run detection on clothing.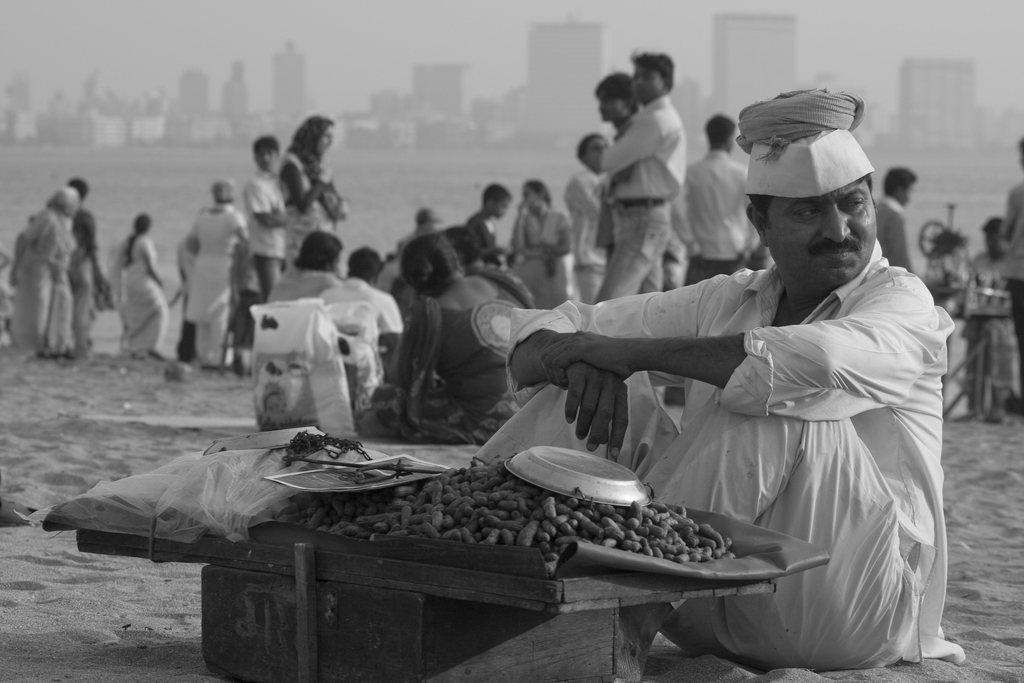
Result: 243,175,287,295.
